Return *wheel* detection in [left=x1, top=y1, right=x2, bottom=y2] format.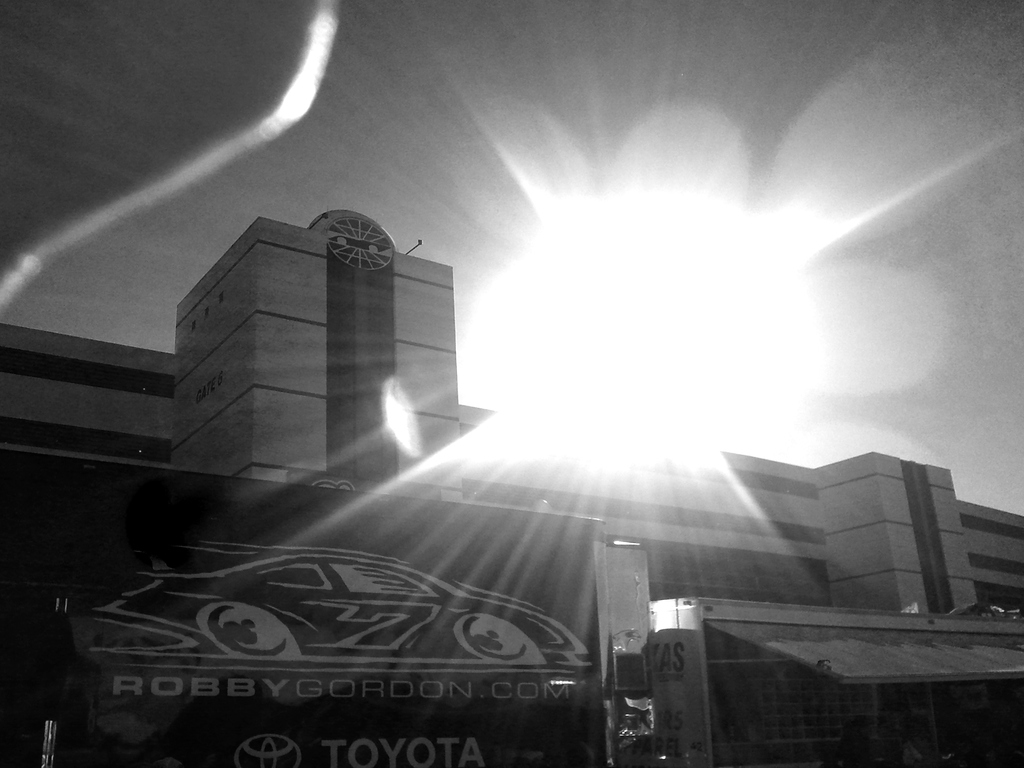
[left=451, top=608, right=527, bottom=660].
